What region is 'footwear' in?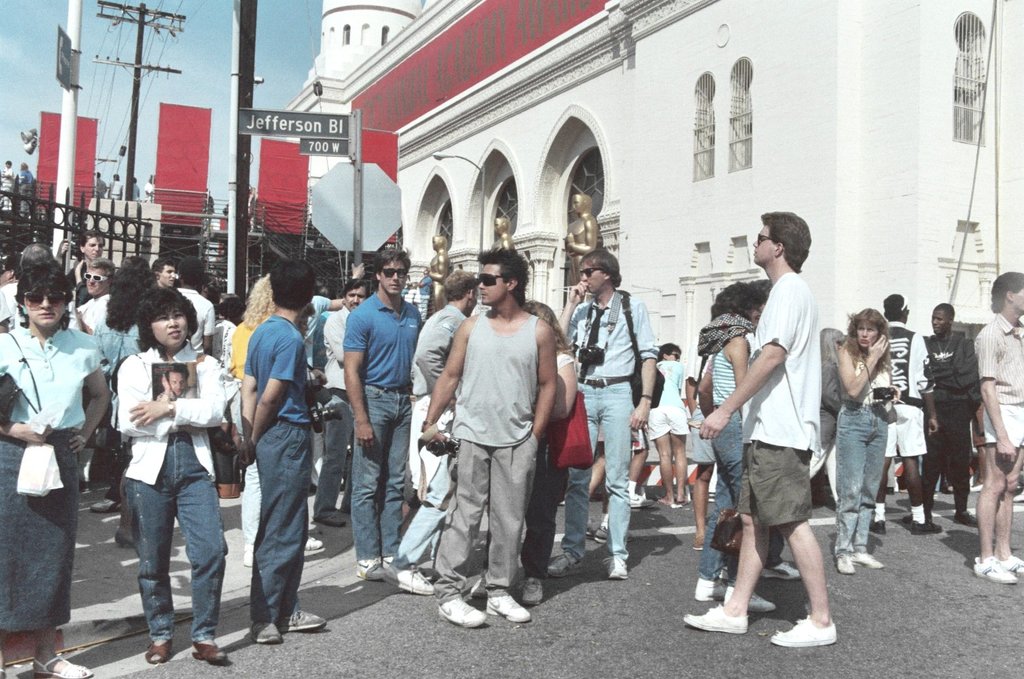
box(485, 591, 529, 619).
